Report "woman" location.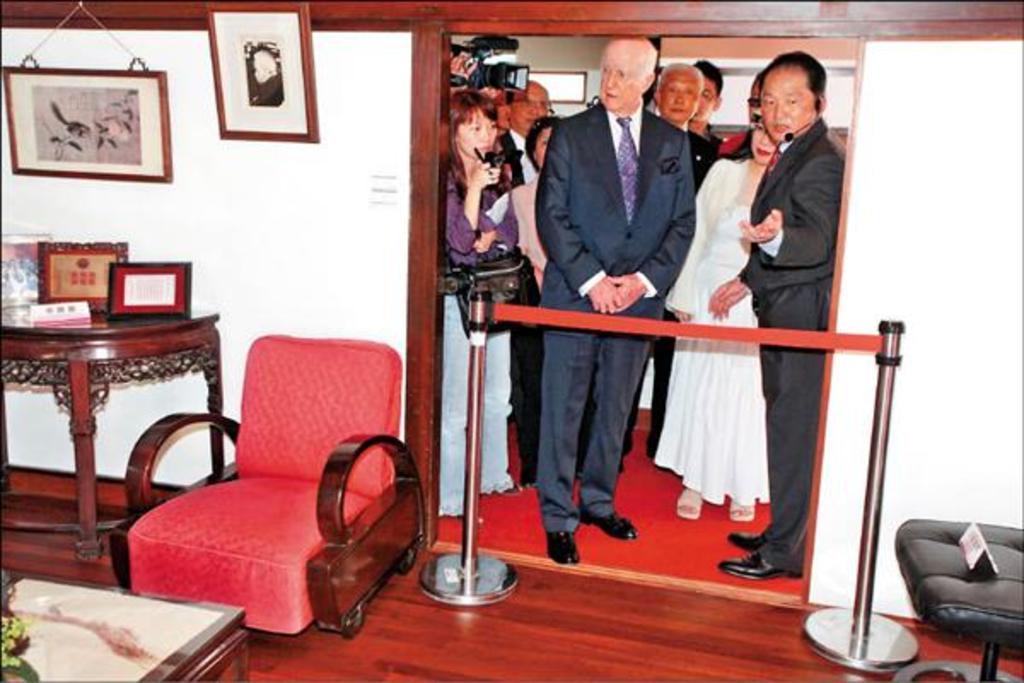
Report: (x1=662, y1=109, x2=785, y2=522).
